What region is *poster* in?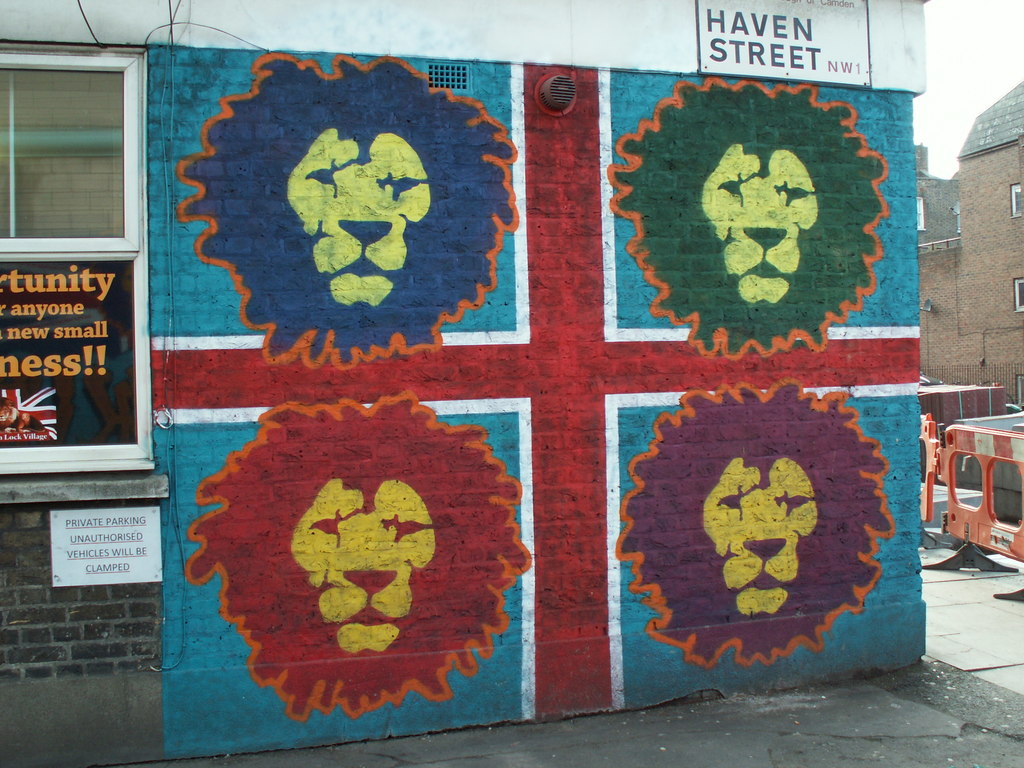
bbox(0, 264, 138, 448).
